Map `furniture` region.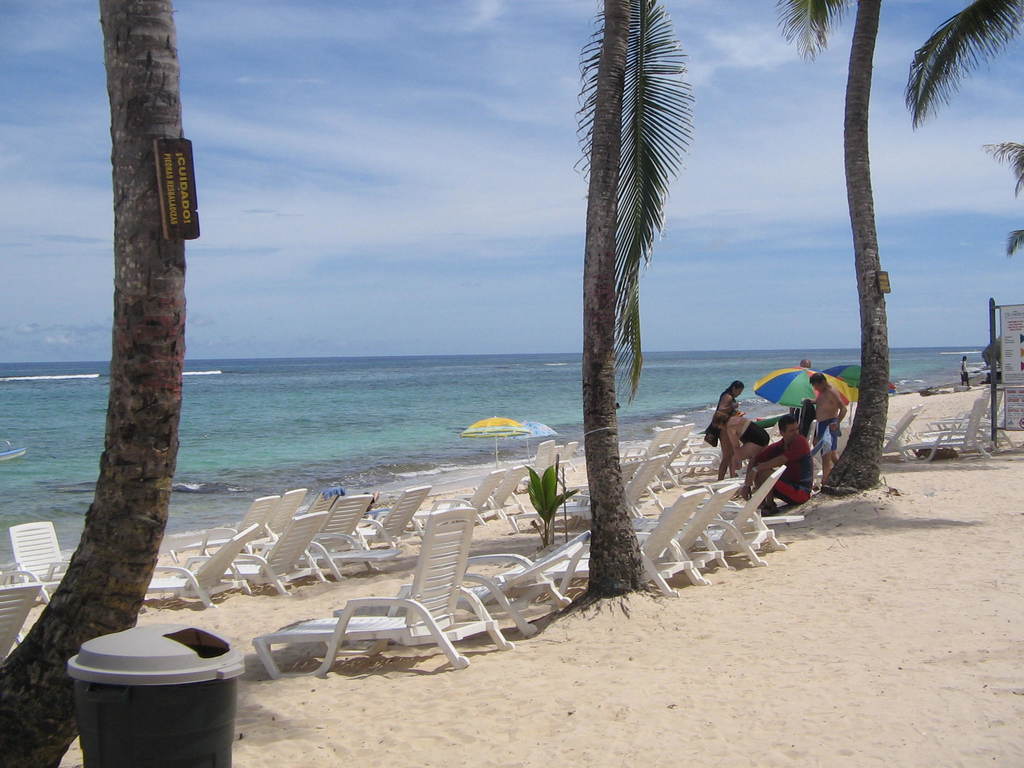
Mapped to l=0, t=518, r=75, b=606.
